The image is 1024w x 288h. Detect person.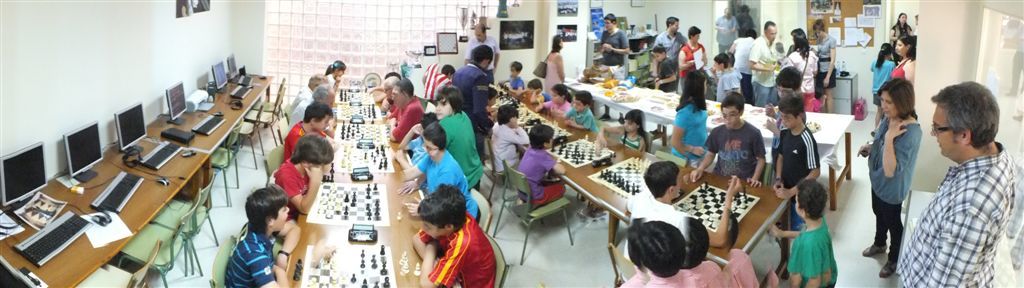
Detection: (622, 149, 743, 264).
